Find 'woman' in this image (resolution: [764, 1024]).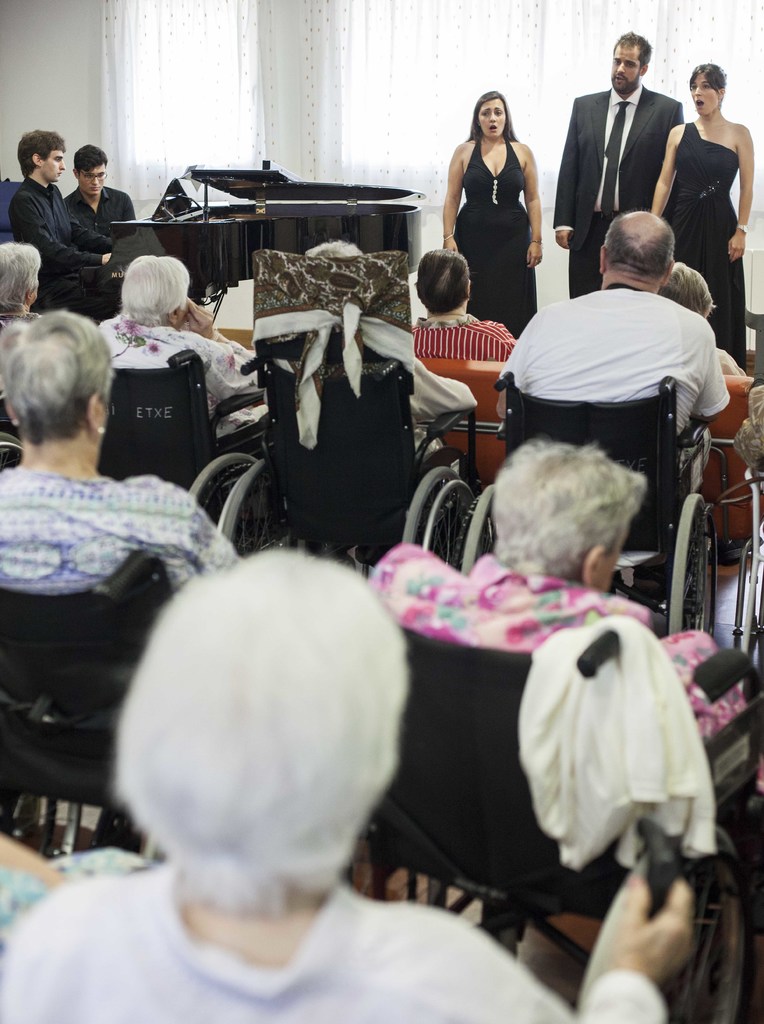
crop(0, 232, 54, 367).
